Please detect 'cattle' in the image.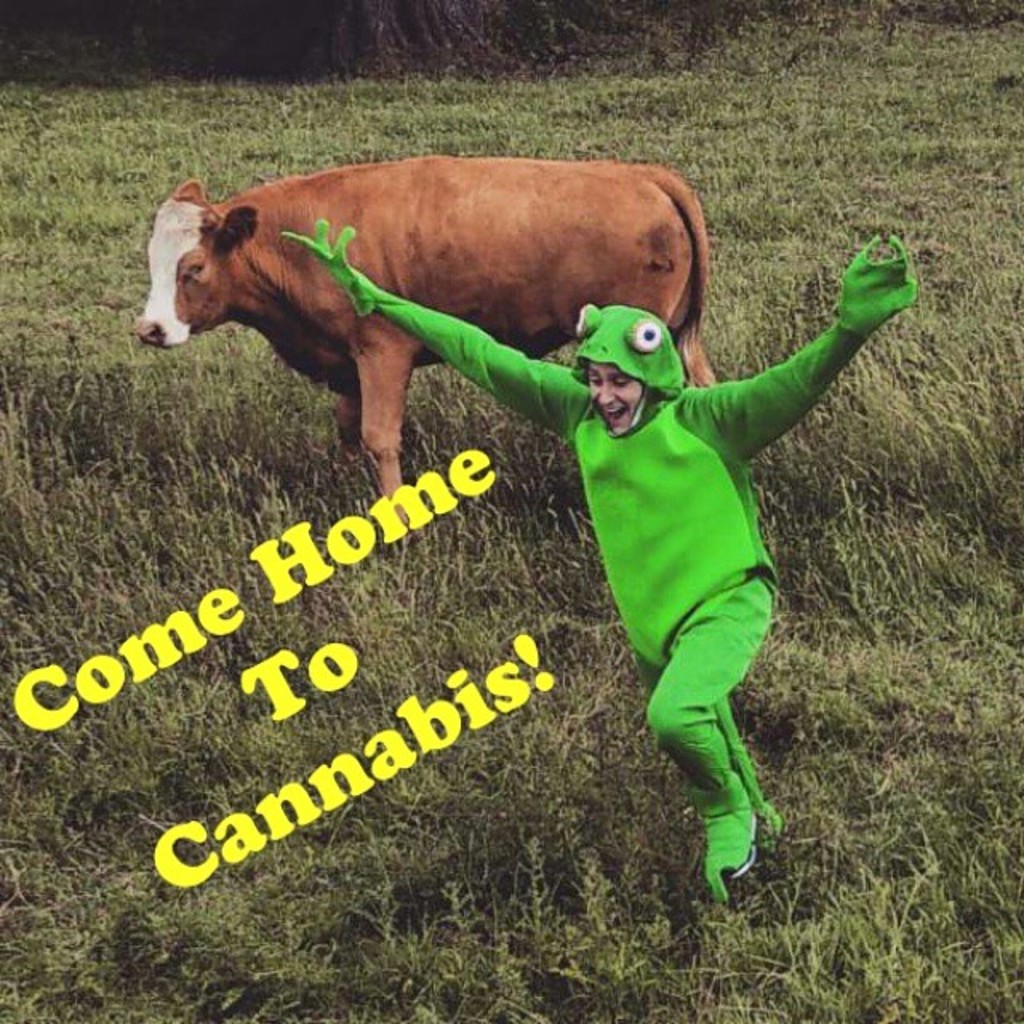
x1=141, y1=131, x2=749, y2=474.
